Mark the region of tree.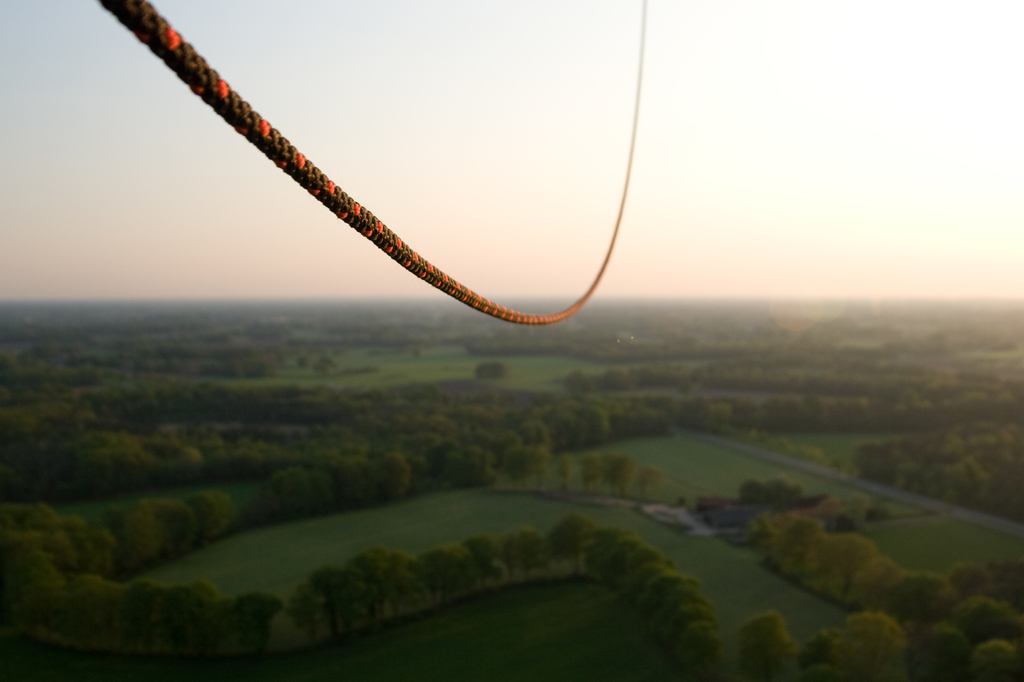
Region: BBox(965, 566, 1023, 607).
